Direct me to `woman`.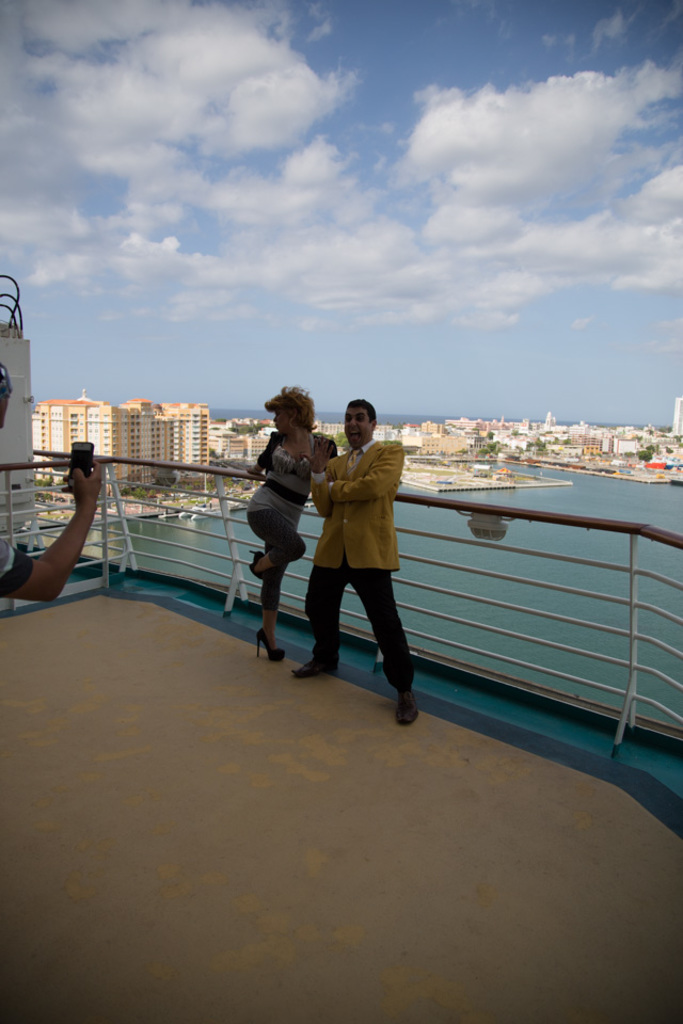
Direction: region(244, 378, 342, 657).
